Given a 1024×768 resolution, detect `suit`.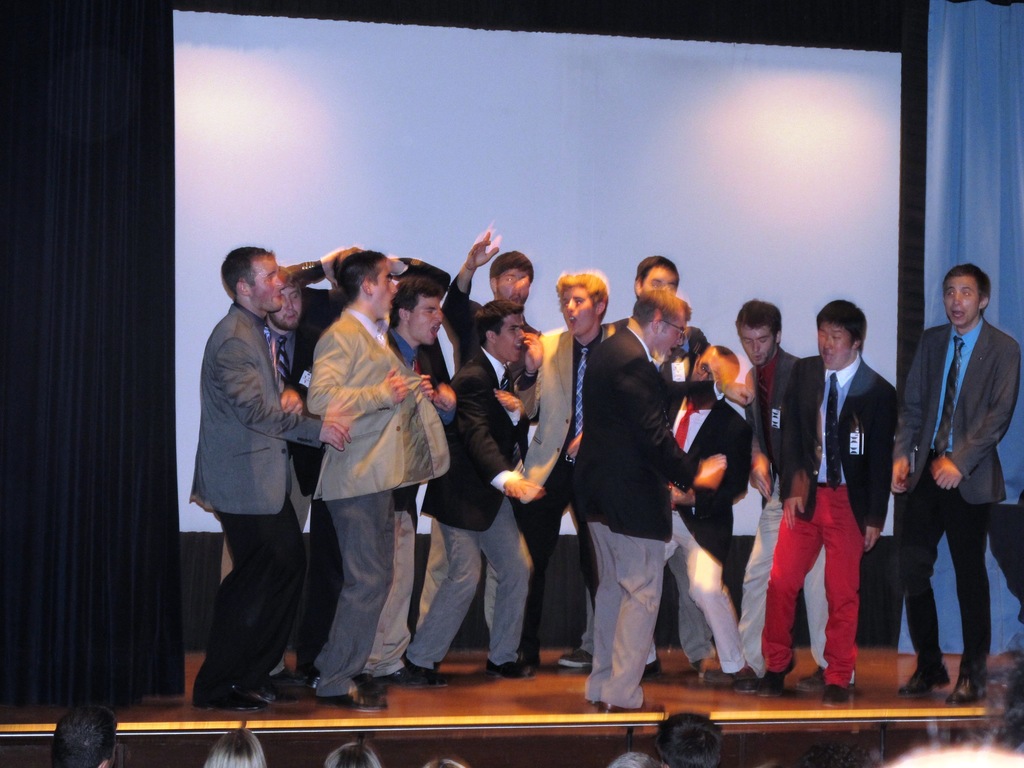
bbox(307, 310, 450, 698).
